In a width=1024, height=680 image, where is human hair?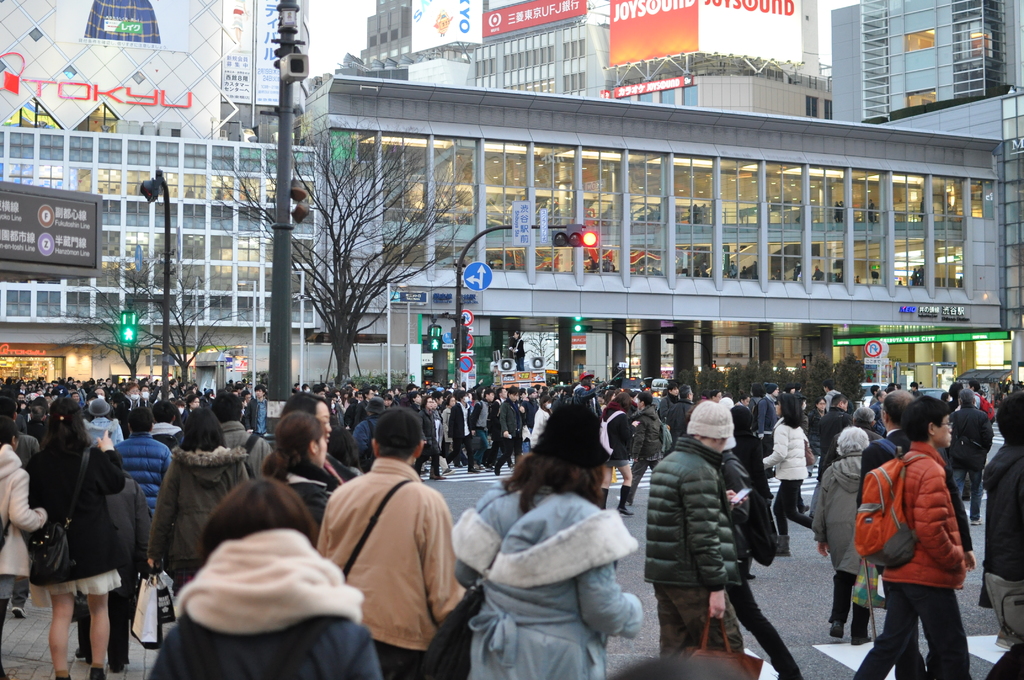
[left=280, top=389, right=331, bottom=417].
